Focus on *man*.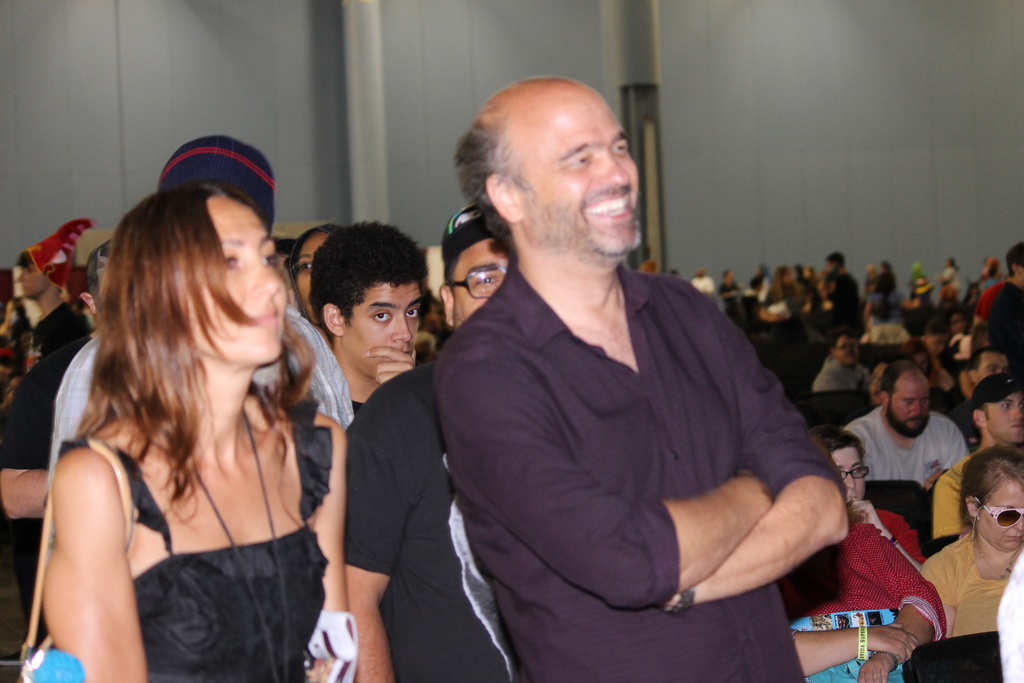
Focused at locate(690, 266, 716, 290).
